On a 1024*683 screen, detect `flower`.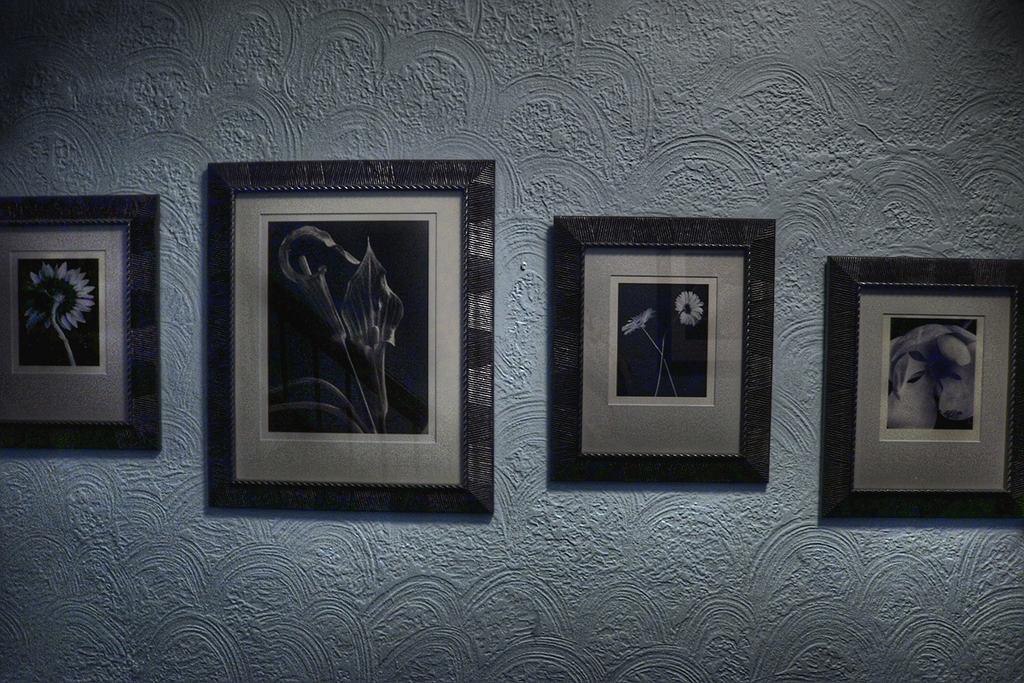
rect(23, 255, 100, 332).
